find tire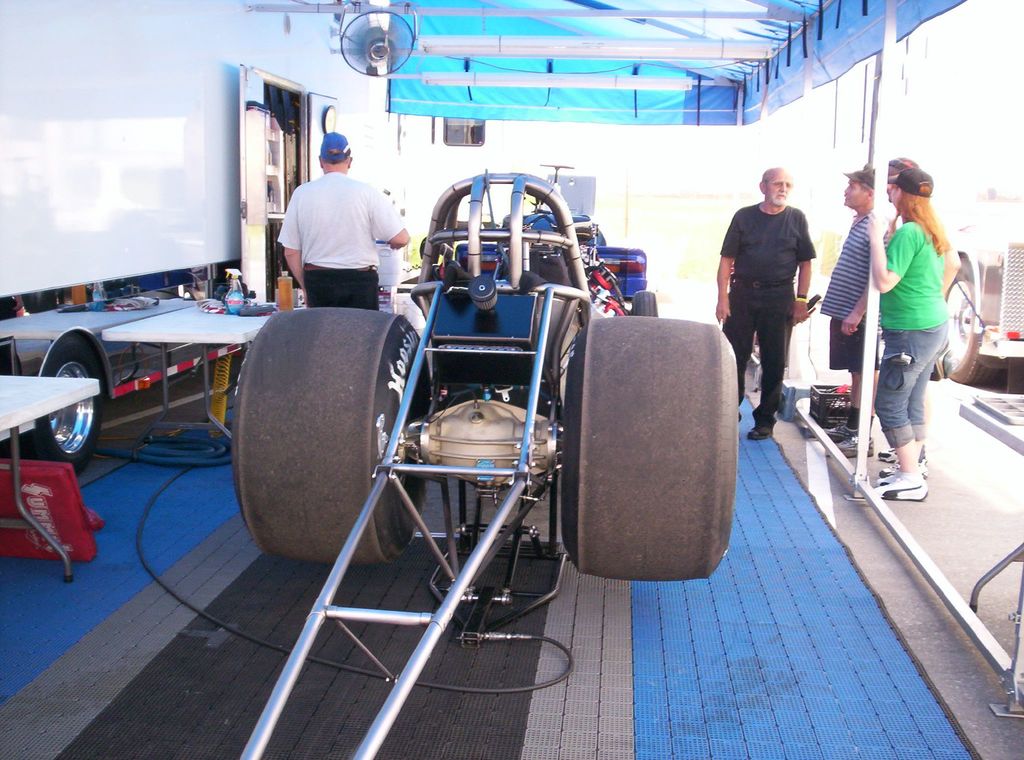
Rect(936, 256, 1003, 382)
